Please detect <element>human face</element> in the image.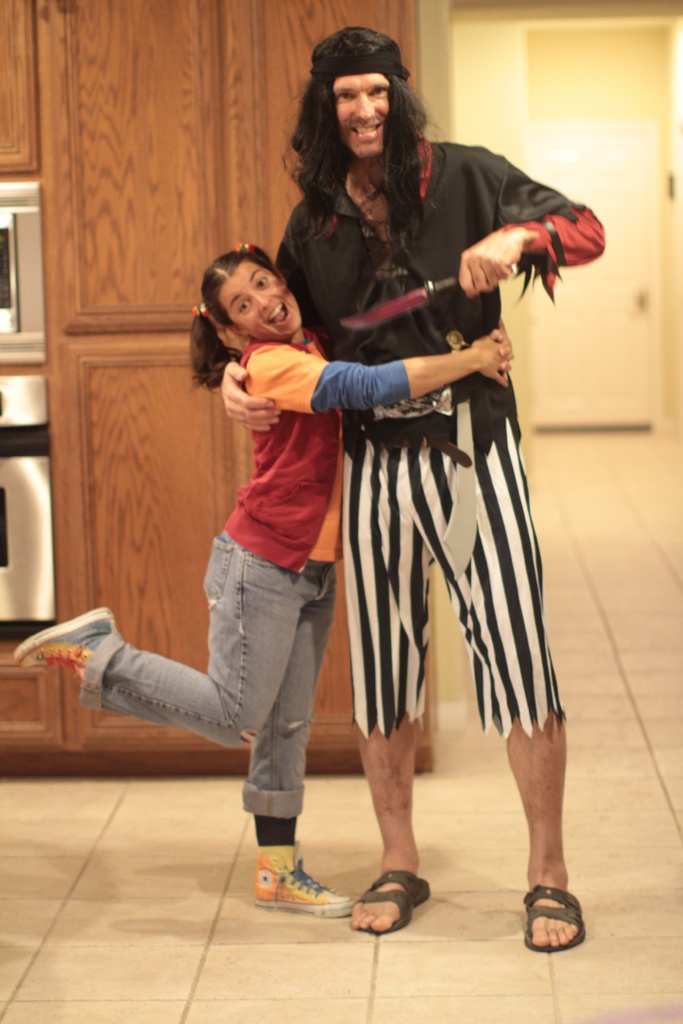
rect(213, 250, 306, 330).
